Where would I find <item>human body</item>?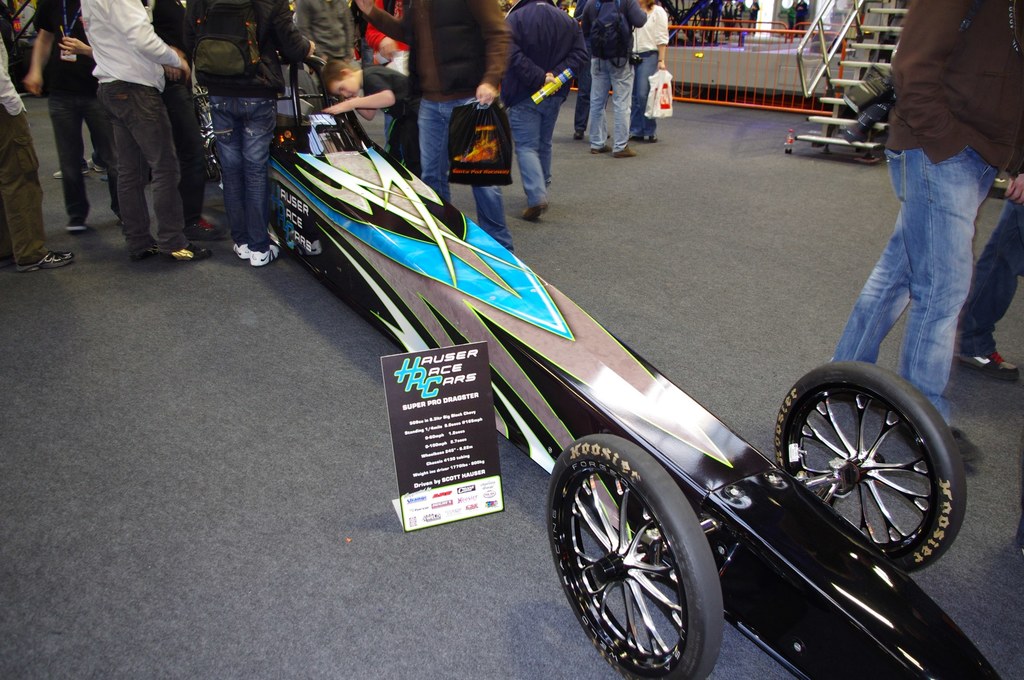
At left=317, top=45, right=422, bottom=172.
